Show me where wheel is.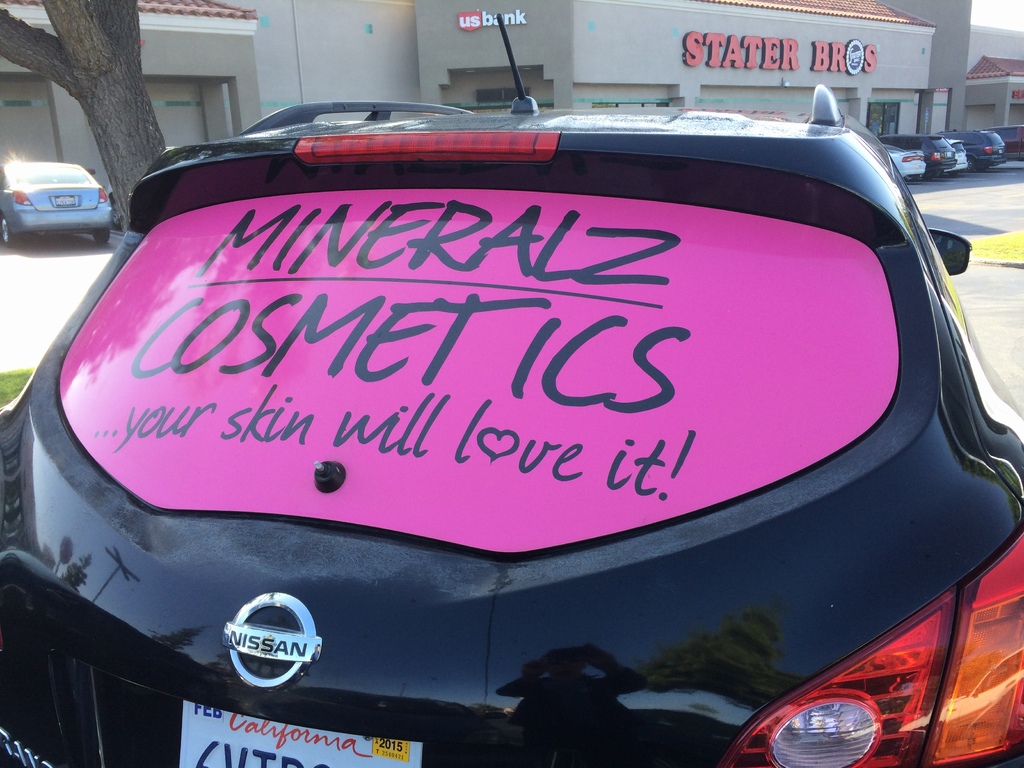
wheel is at detection(963, 157, 976, 172).
